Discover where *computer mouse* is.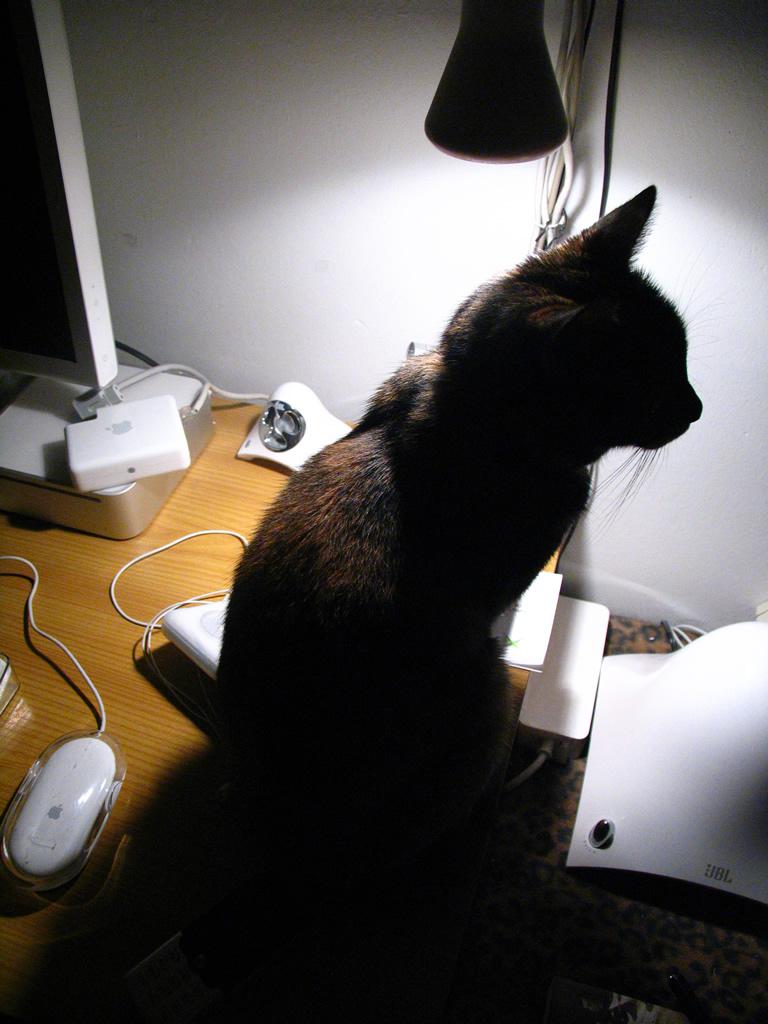
Discovered at <bbox>0, 724, 131, 894</bbox>.
